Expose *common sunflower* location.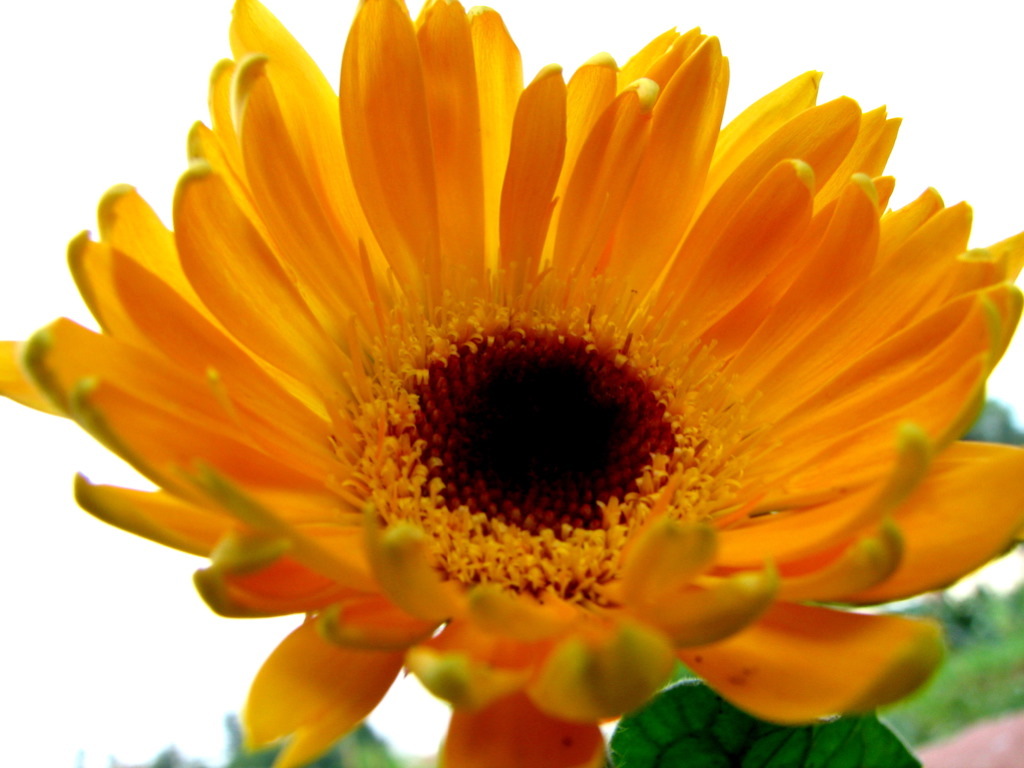
Exposed at 16:23:1023:767.
